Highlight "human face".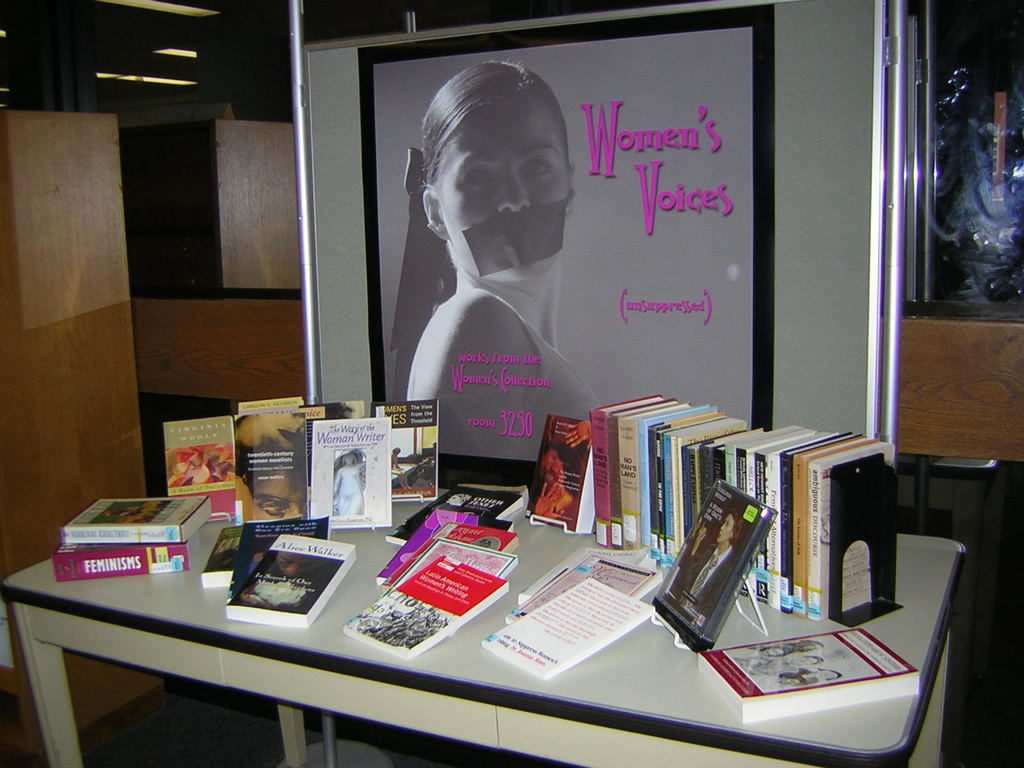
Highlighted region: <box>716,515,733,543</box>.
